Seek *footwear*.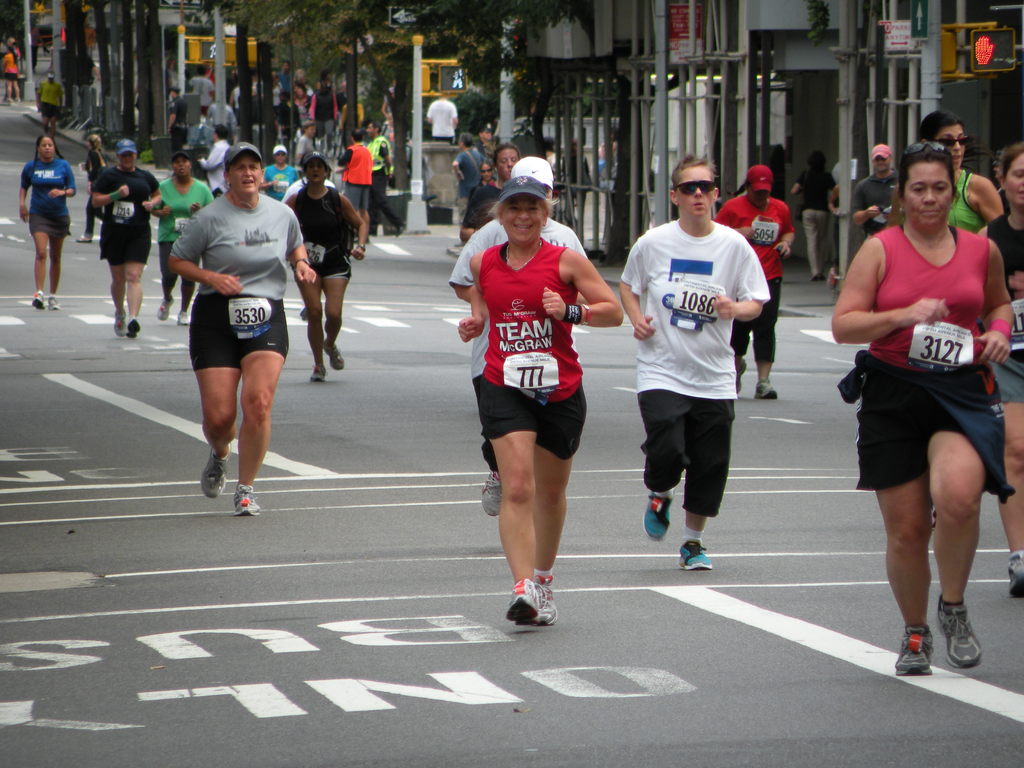
BBox(310, 364, 324, 383).
